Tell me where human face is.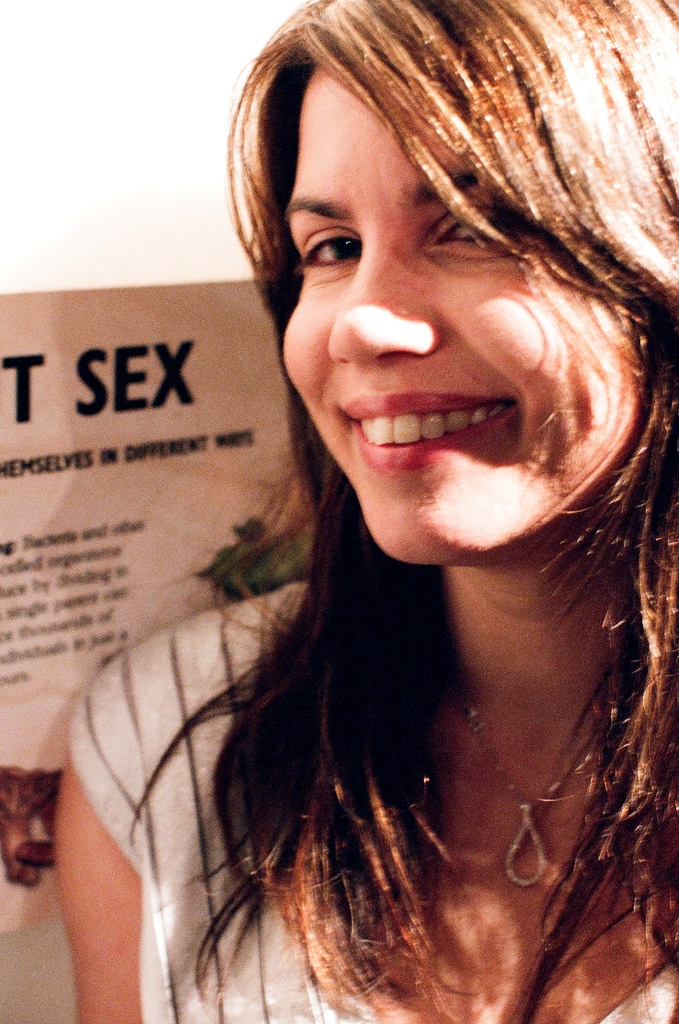
human face is at 280,64,639,563.
